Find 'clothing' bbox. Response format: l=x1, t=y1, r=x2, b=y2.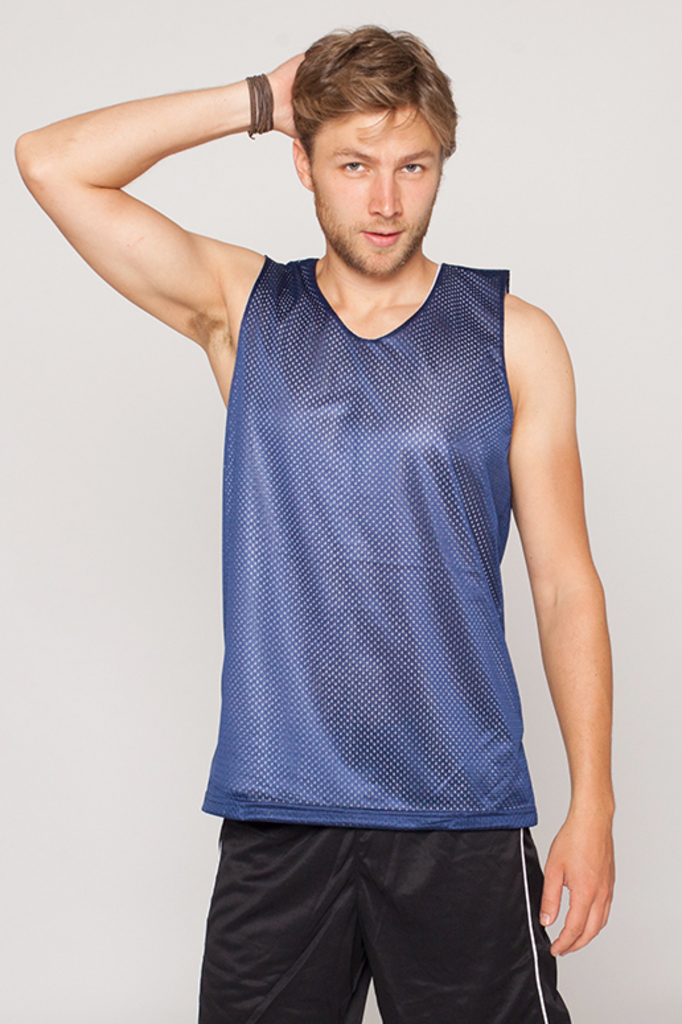
l=200, t=254, r=570, b=1023.
